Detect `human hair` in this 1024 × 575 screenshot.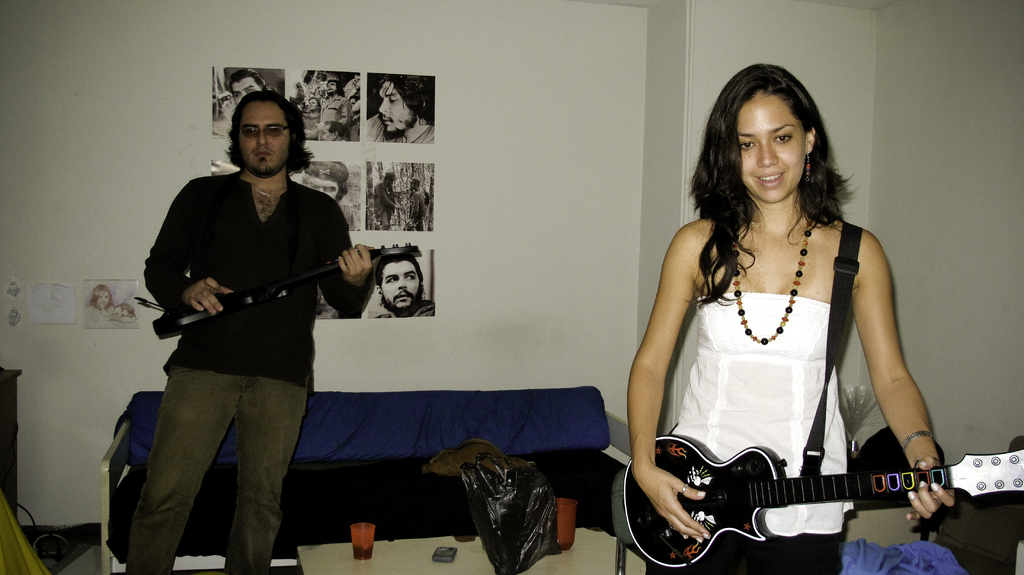
Detection: (376,256,422,306).
